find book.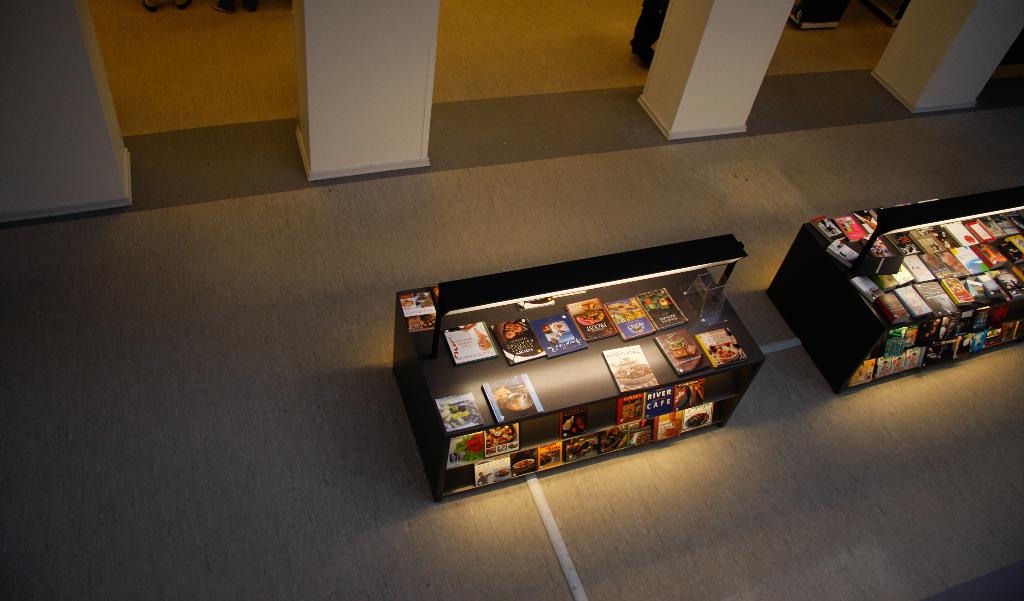
x1=515, y1=296, x2=556, y2=314.
